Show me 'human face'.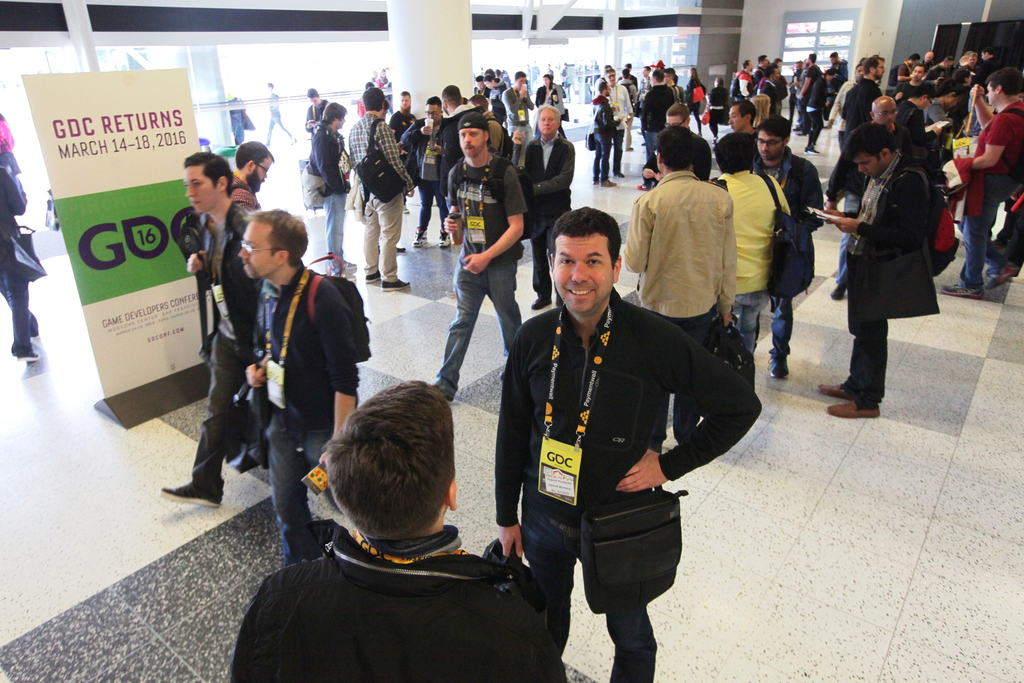
'human face' is here: <region>544, 78, 550, 85</region>.
